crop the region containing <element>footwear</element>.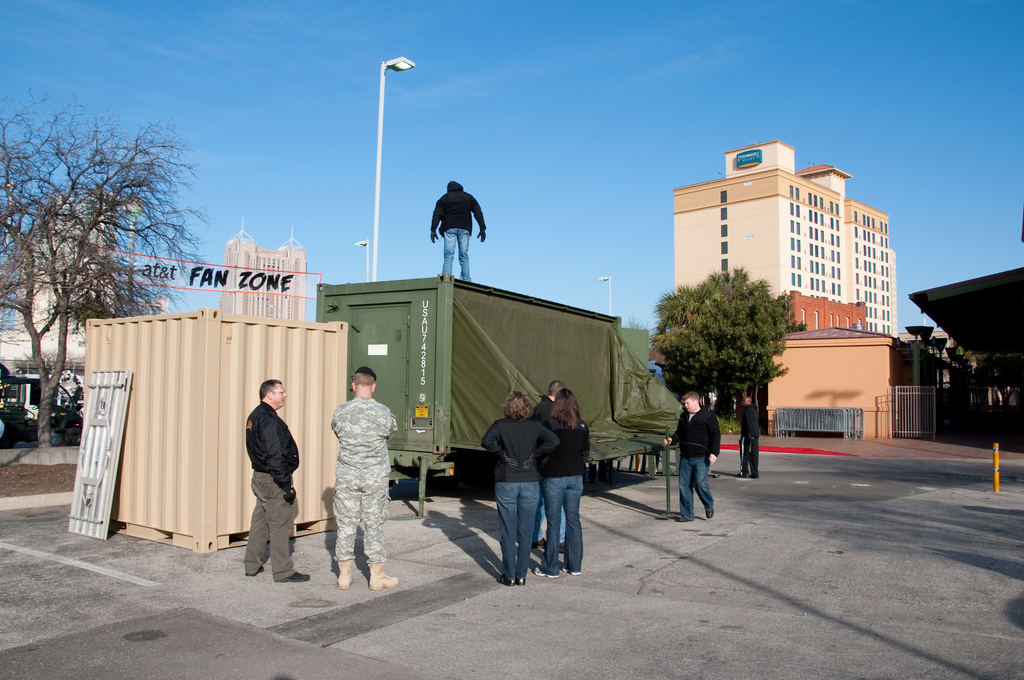
Crop region: [516, 575, 528, 588].
